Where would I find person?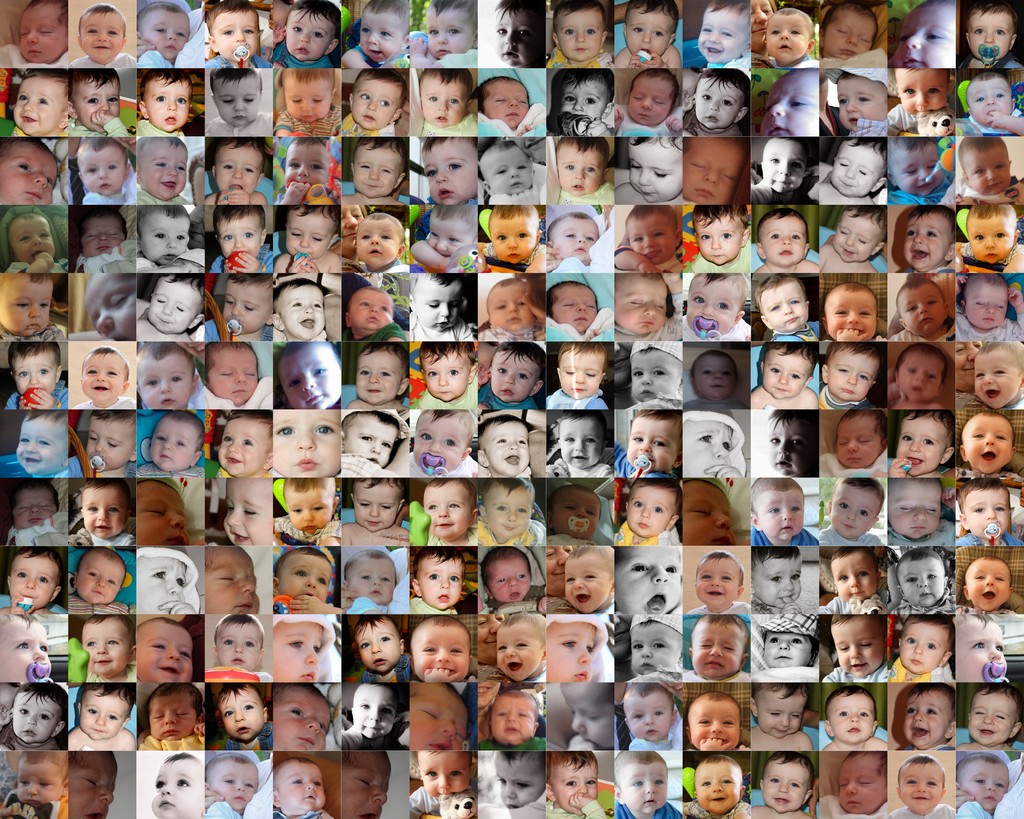
At bbox(614, 545, 682, 616).
